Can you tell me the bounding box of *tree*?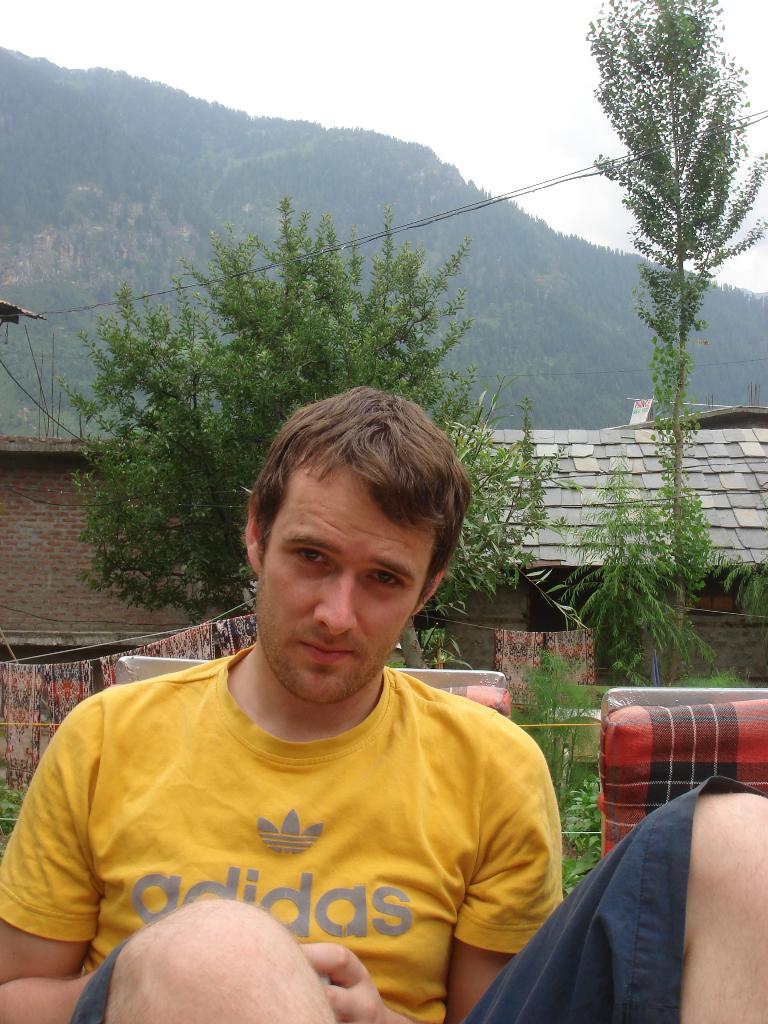
416, 395, 561, 668.
